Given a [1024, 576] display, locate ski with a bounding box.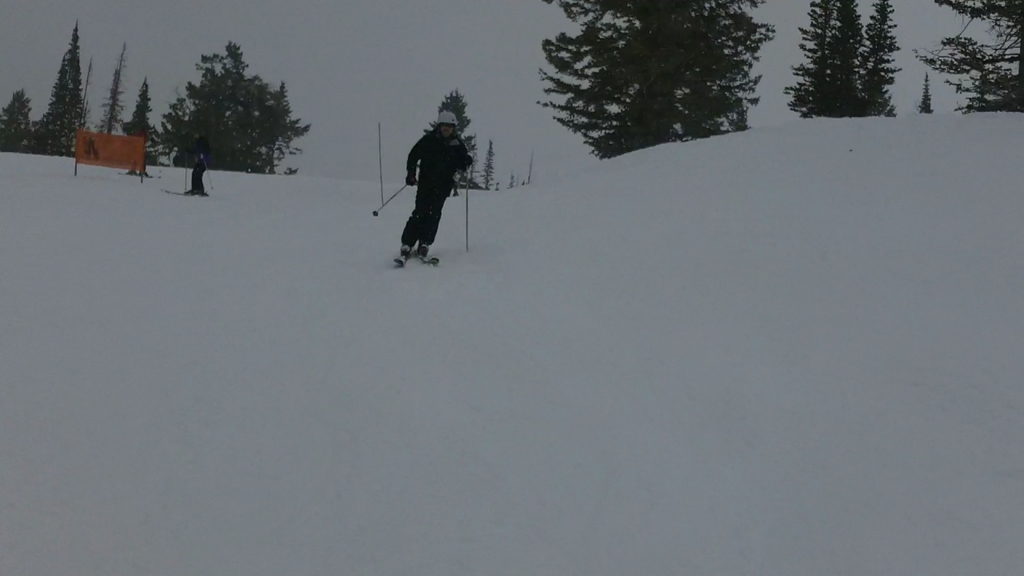
Located: BBox(417, 252, 443, 269).
